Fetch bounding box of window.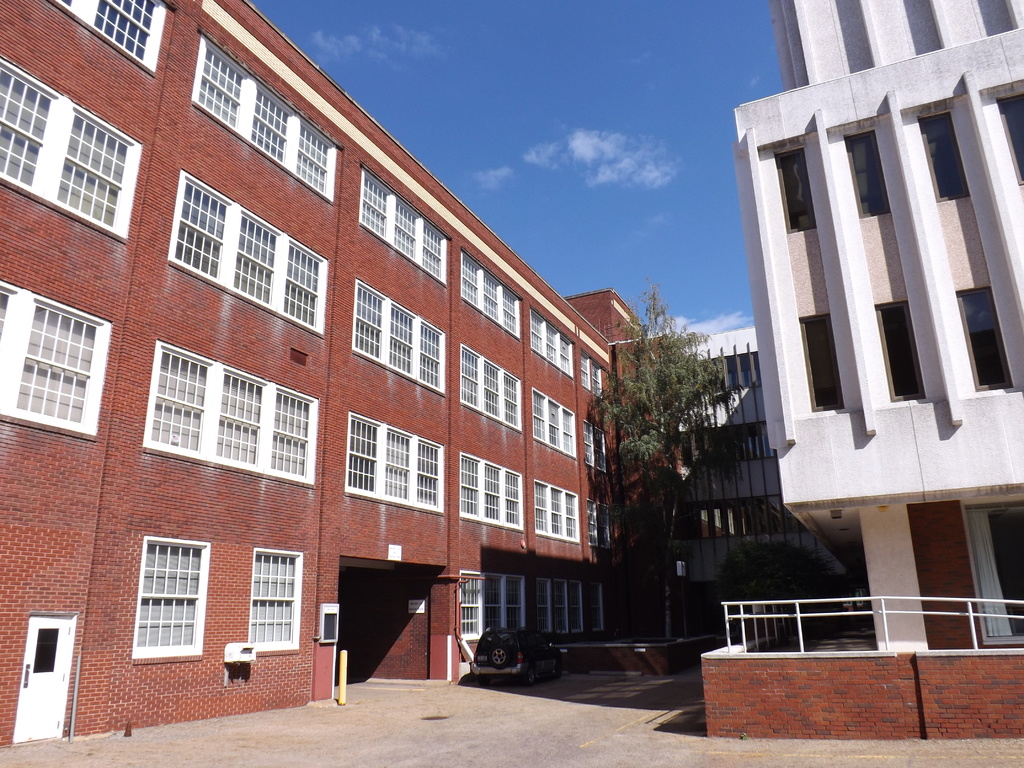
Bbox: 529, 475, 586, 544.
